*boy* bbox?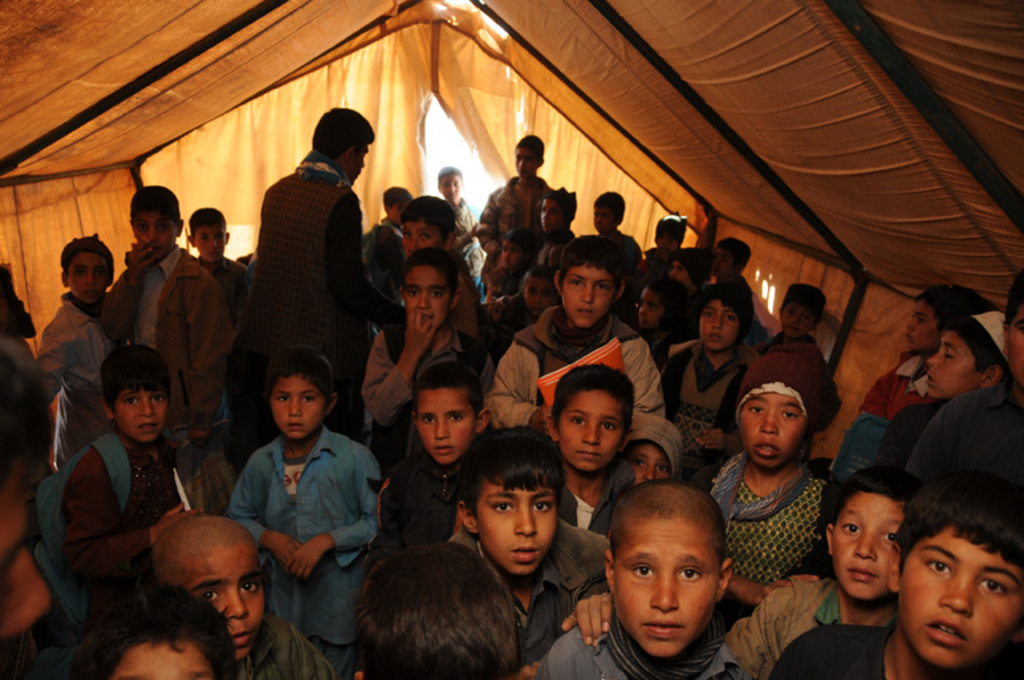
box(666, 294, 757, 484)
